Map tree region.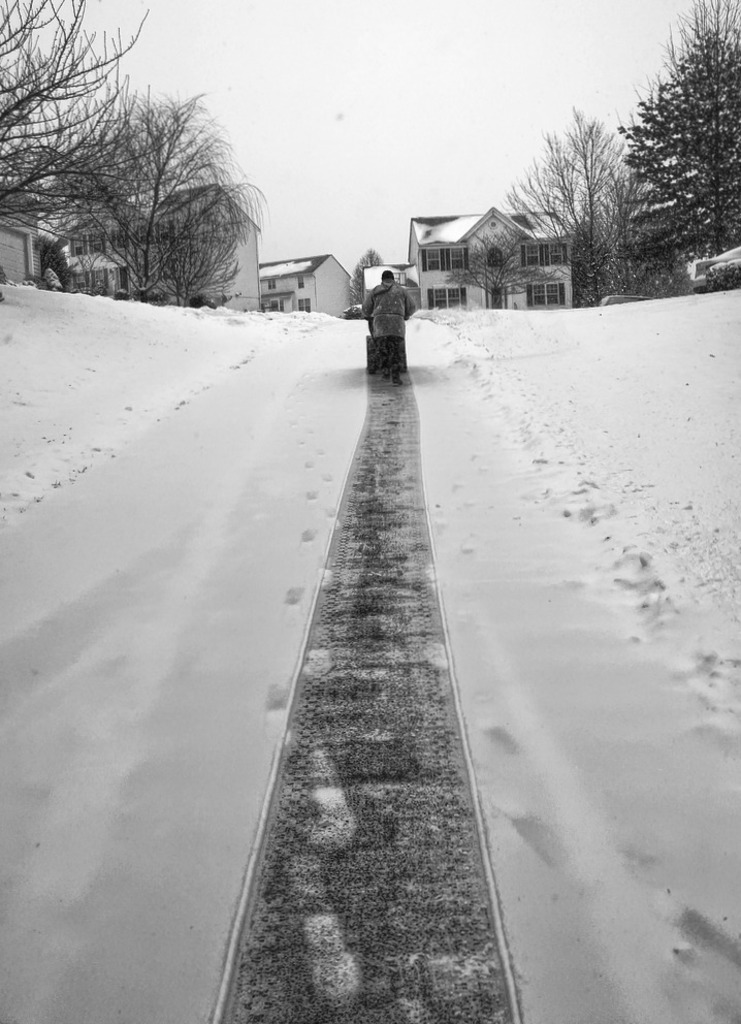
Mapped to box=[352, 239, 396, 309].
